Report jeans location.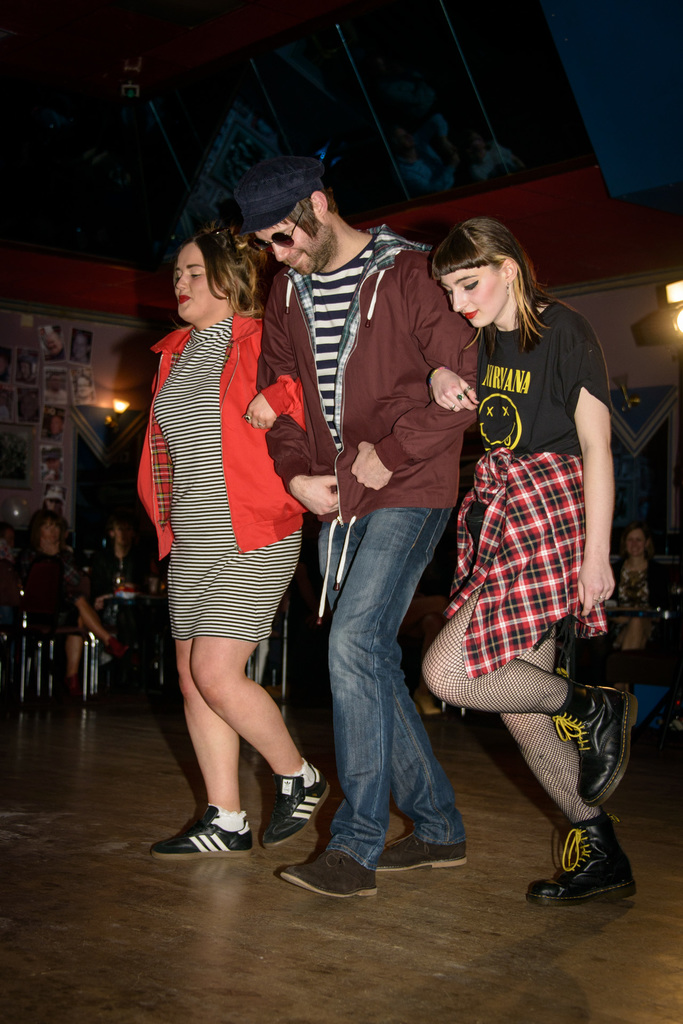
Report: crop(324, 510, 466, 879).
